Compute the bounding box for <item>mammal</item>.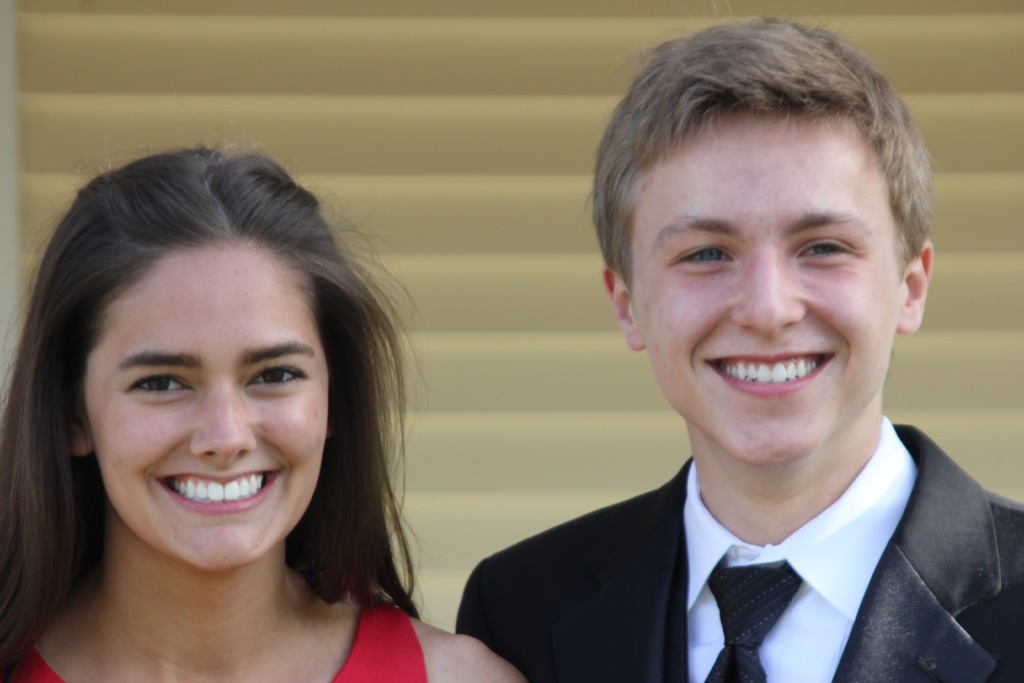
(411,22,1023,682).
